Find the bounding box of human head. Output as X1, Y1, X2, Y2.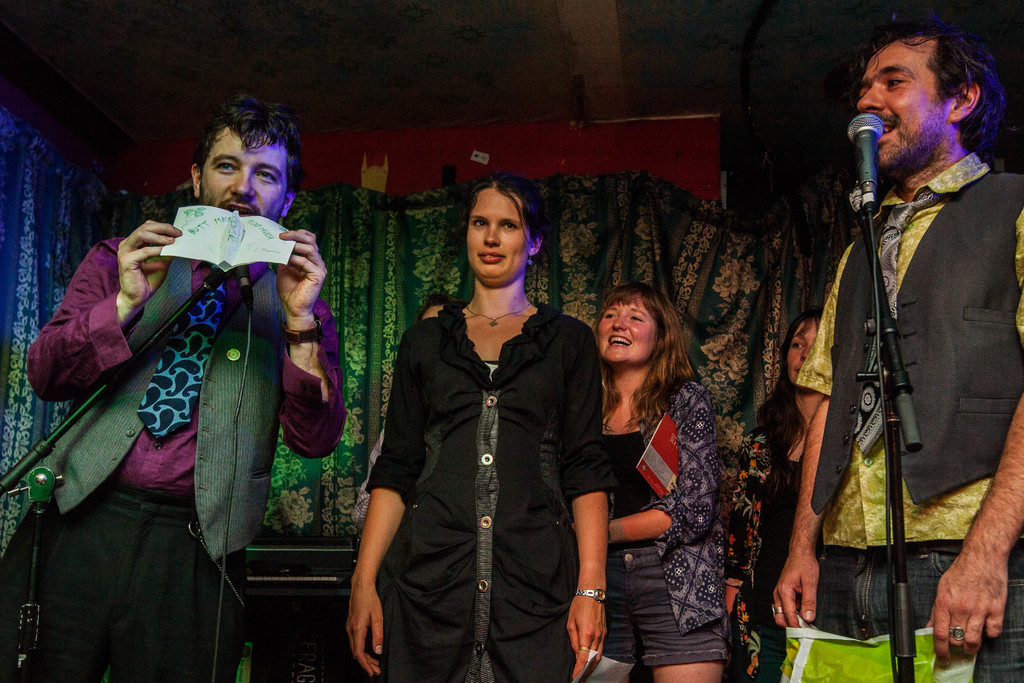
420, 293, 459, 322.
